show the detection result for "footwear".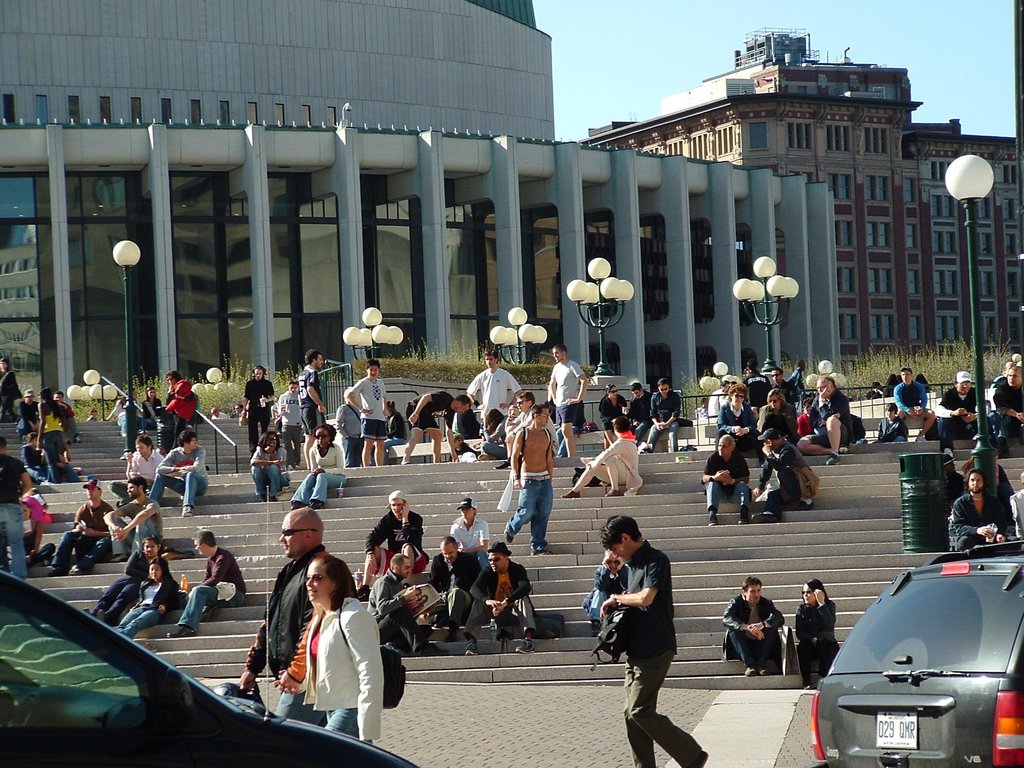
bbox(464, 640, 480, 656).
